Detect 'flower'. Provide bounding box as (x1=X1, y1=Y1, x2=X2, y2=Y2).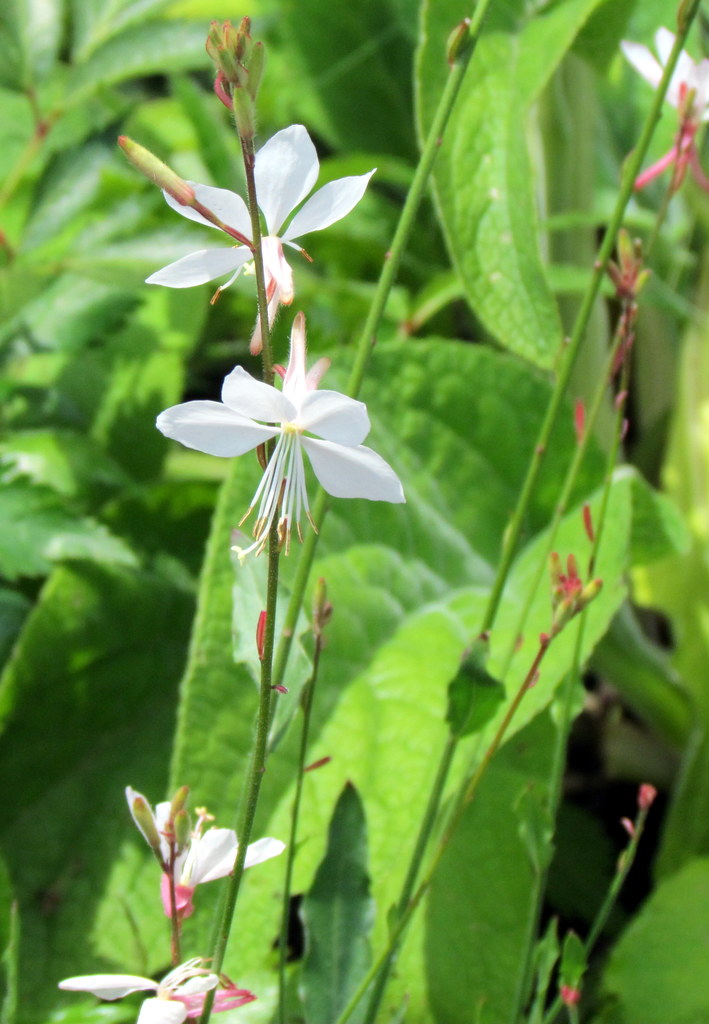
(x1=57, y1=958, x2=260, y2=1023).
